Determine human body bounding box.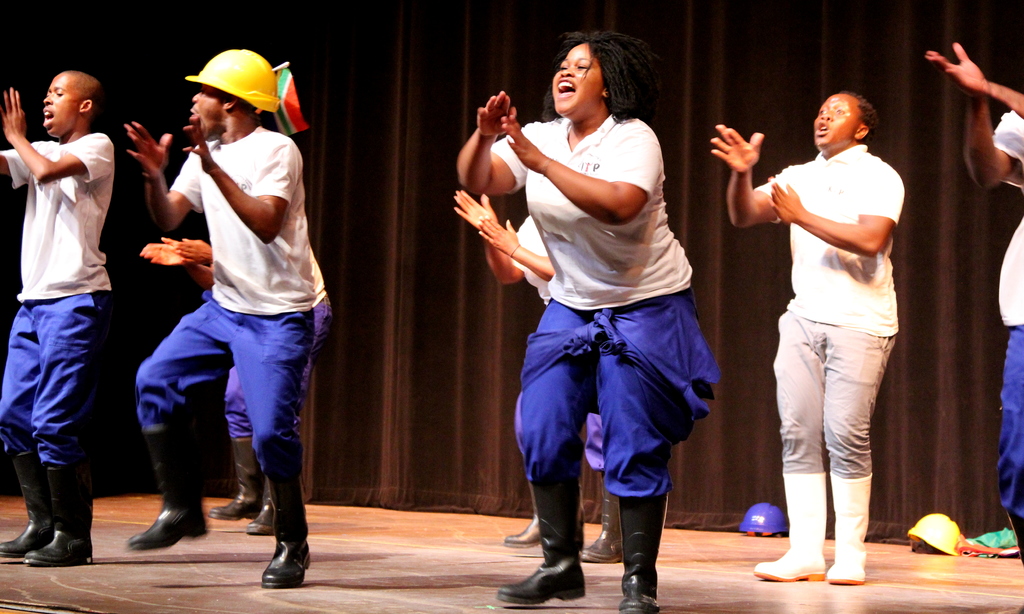
Determined: detection(929, 46, 1023, 575).
